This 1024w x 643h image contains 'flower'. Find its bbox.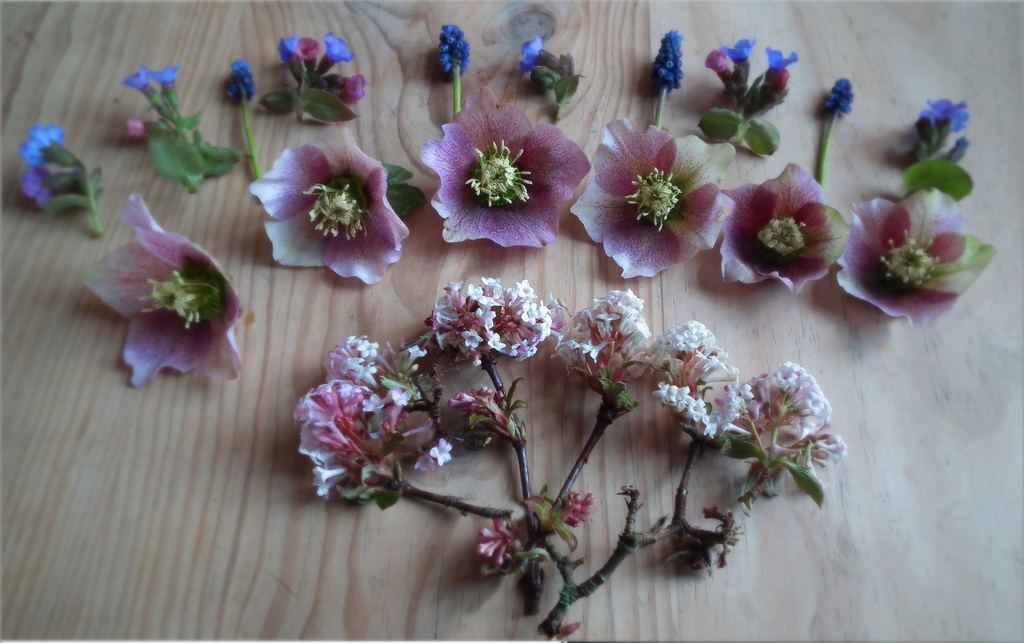
crop(514, 35, 545, 75).
